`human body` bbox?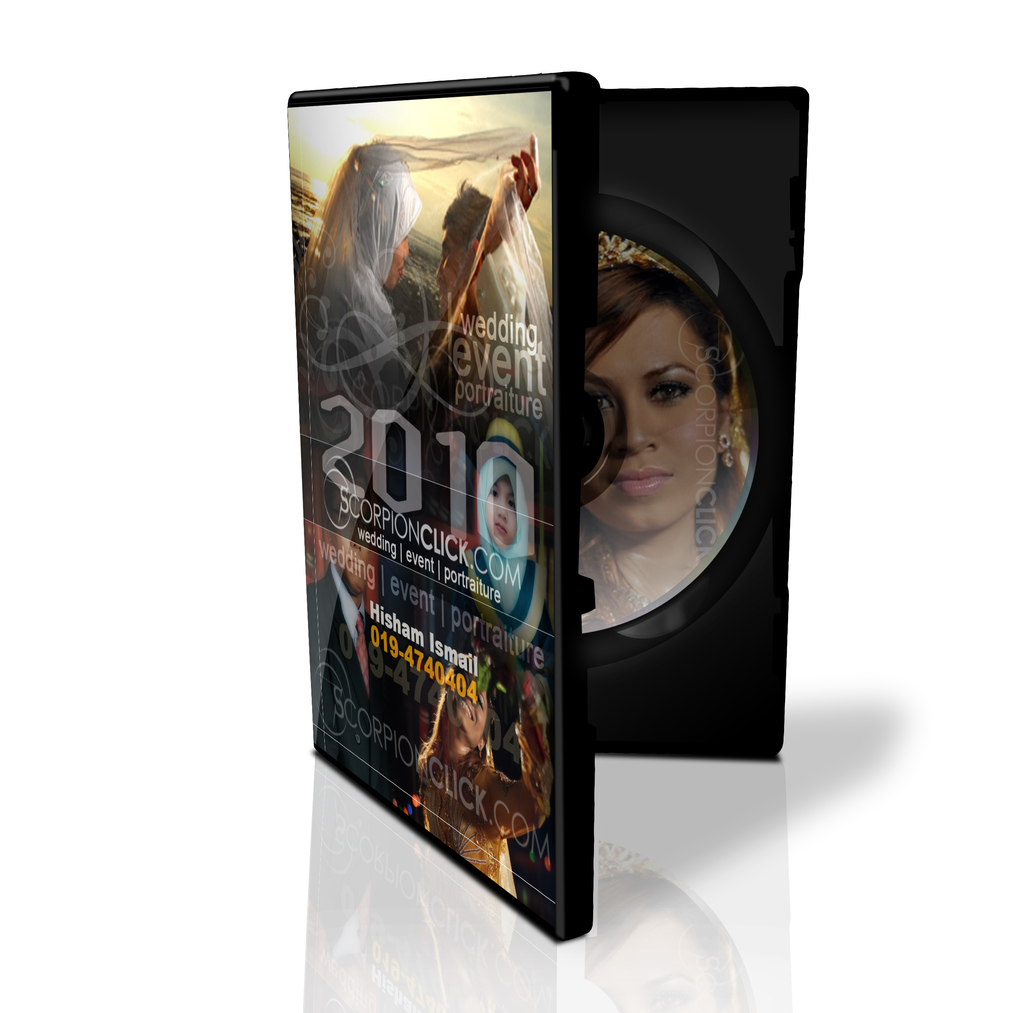
detection(540, 242, 753, 693)
